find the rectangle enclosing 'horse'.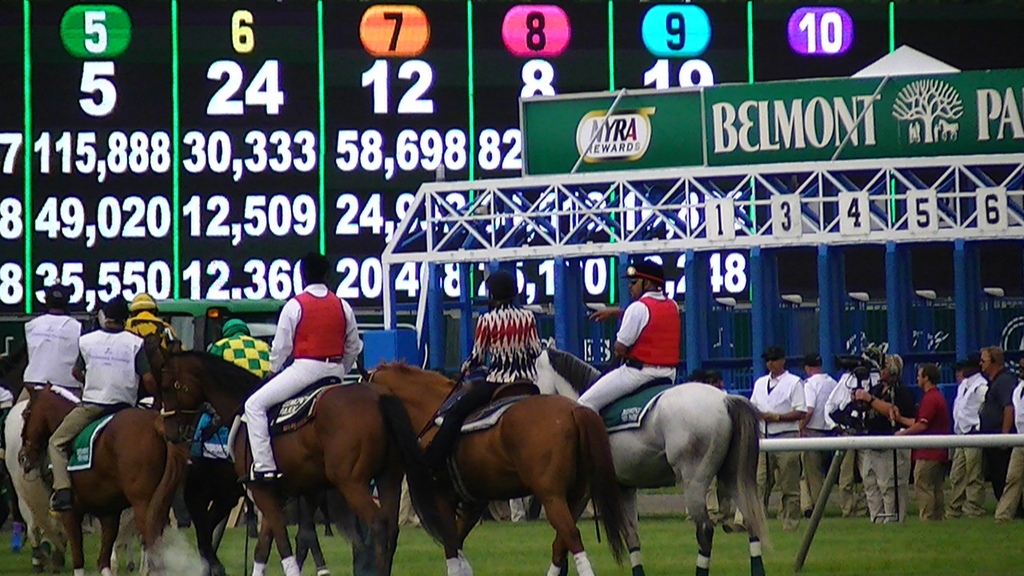
<box>154,340,431,575</box>.
